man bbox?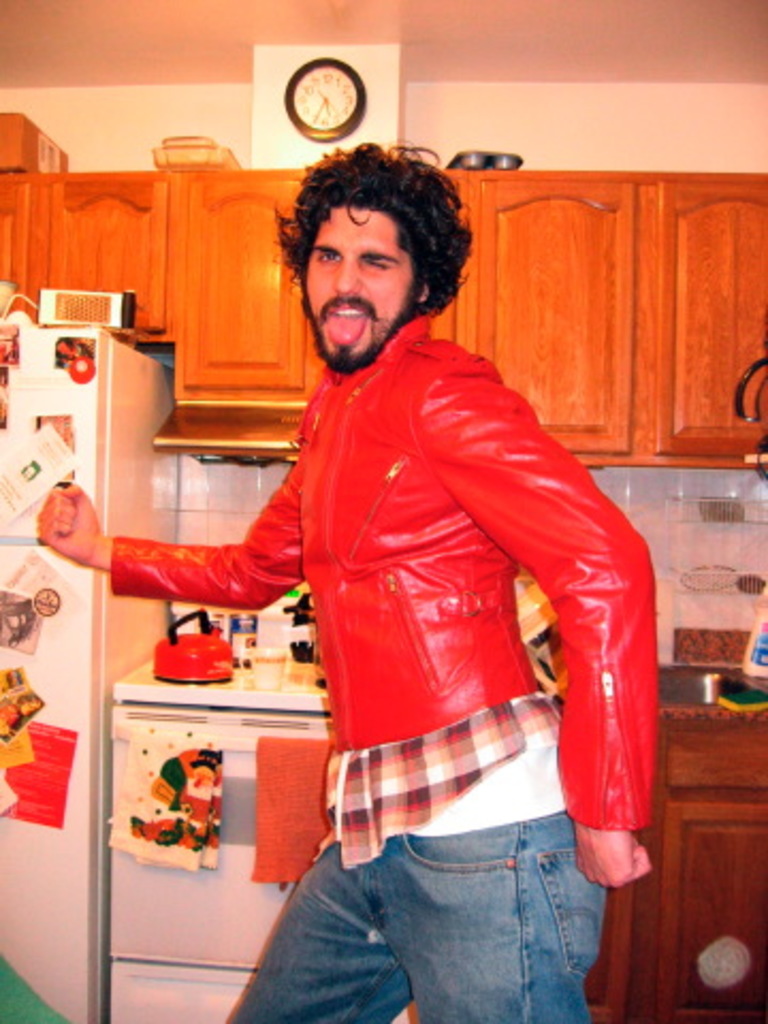
region(124, 147, 672, 983)
